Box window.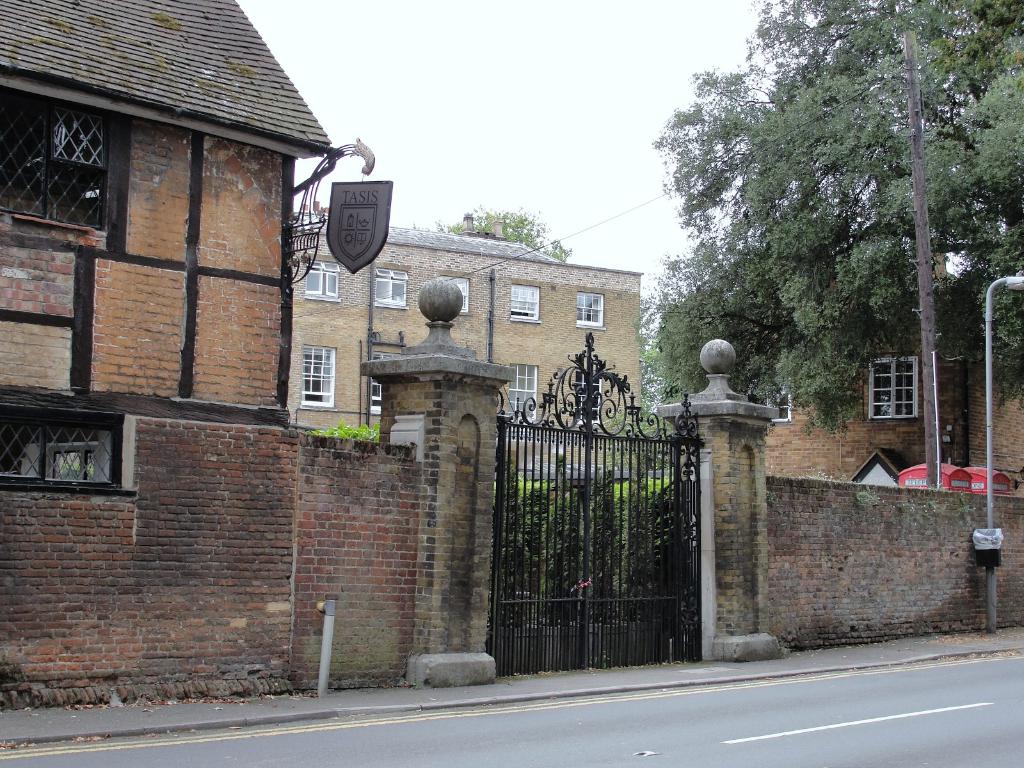
crop(580, 286, 602, 327).
